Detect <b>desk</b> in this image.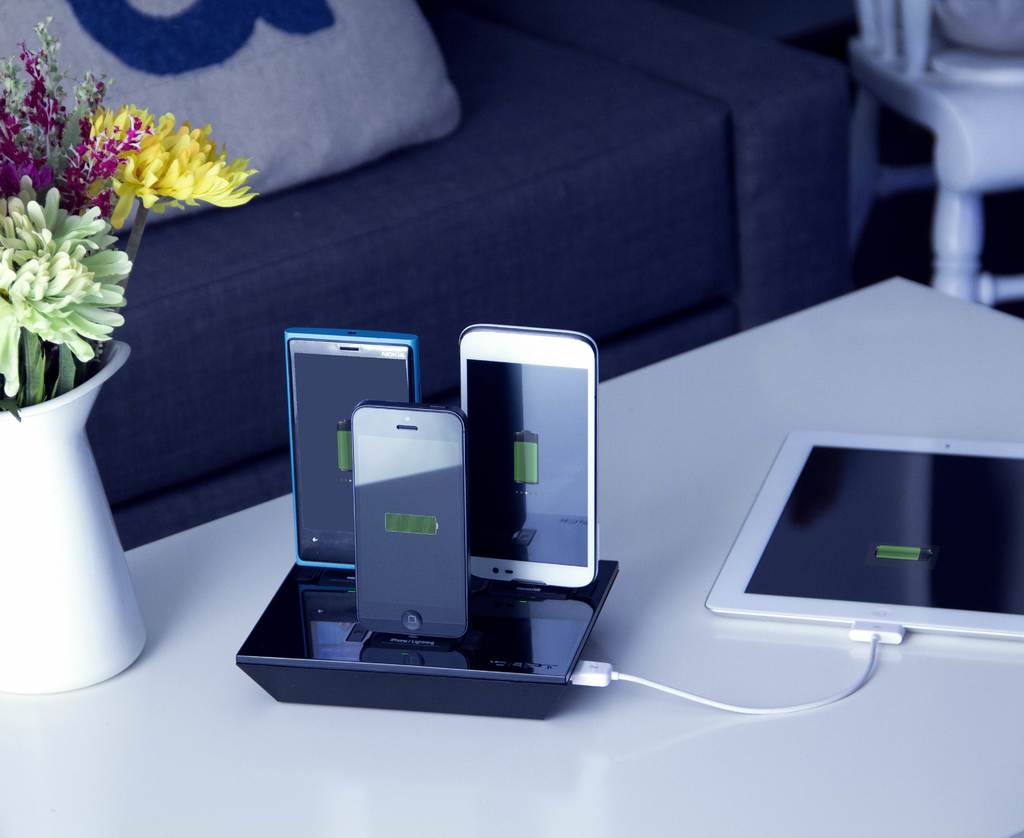
Detection: (left=3, top=272, right=1021, bottom=837).
